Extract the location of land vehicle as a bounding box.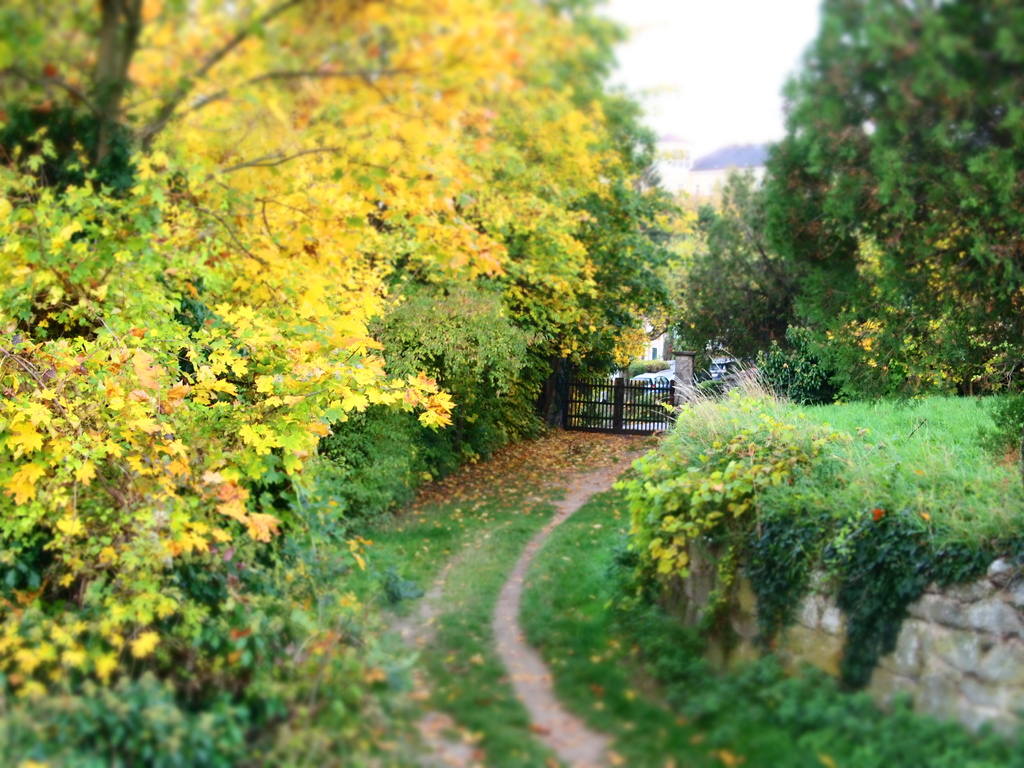
{"left": 632, "top": 365, "right": 675, "bottom": 419}.
